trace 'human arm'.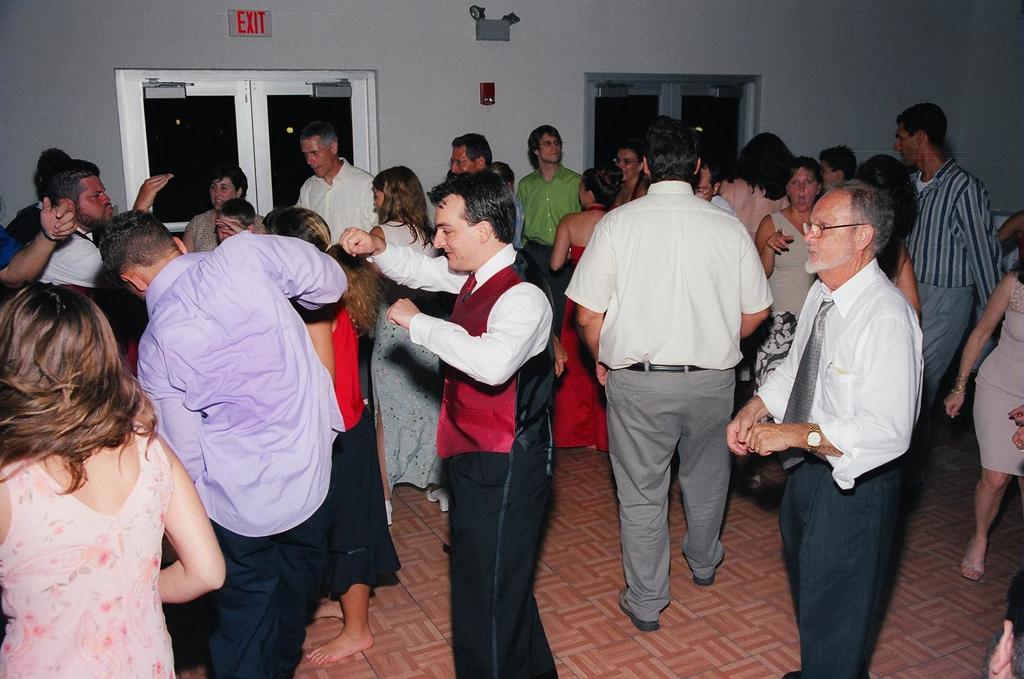
Traced to (743, 316, 914, 492).
